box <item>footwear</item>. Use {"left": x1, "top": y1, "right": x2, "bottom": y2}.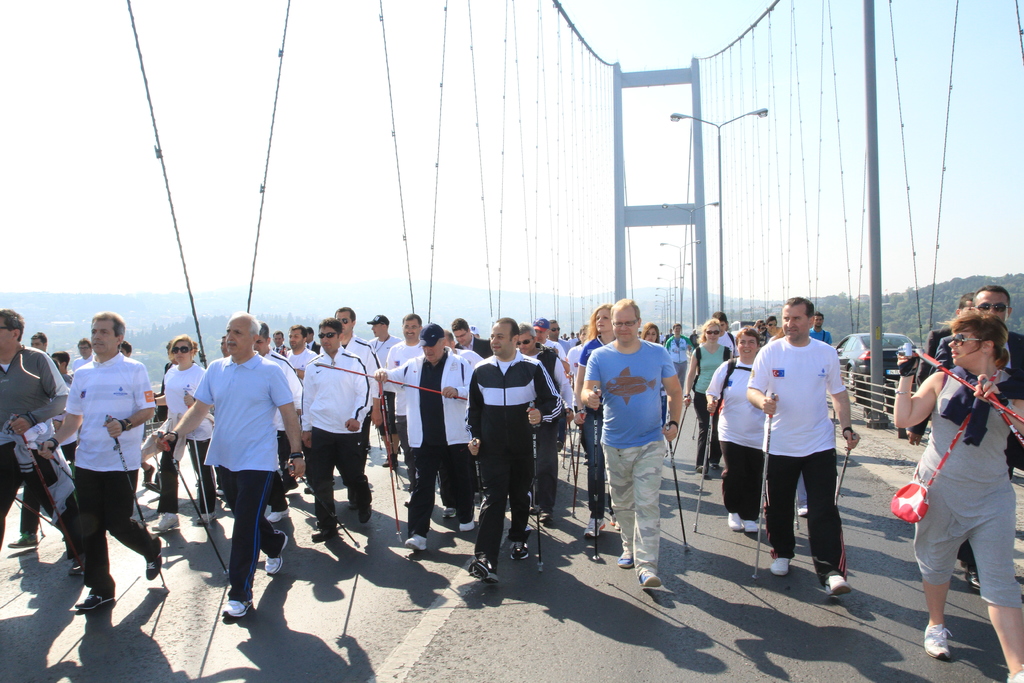
{"left": 740, "top": 516, "right": 758, "bottom": 541}.
